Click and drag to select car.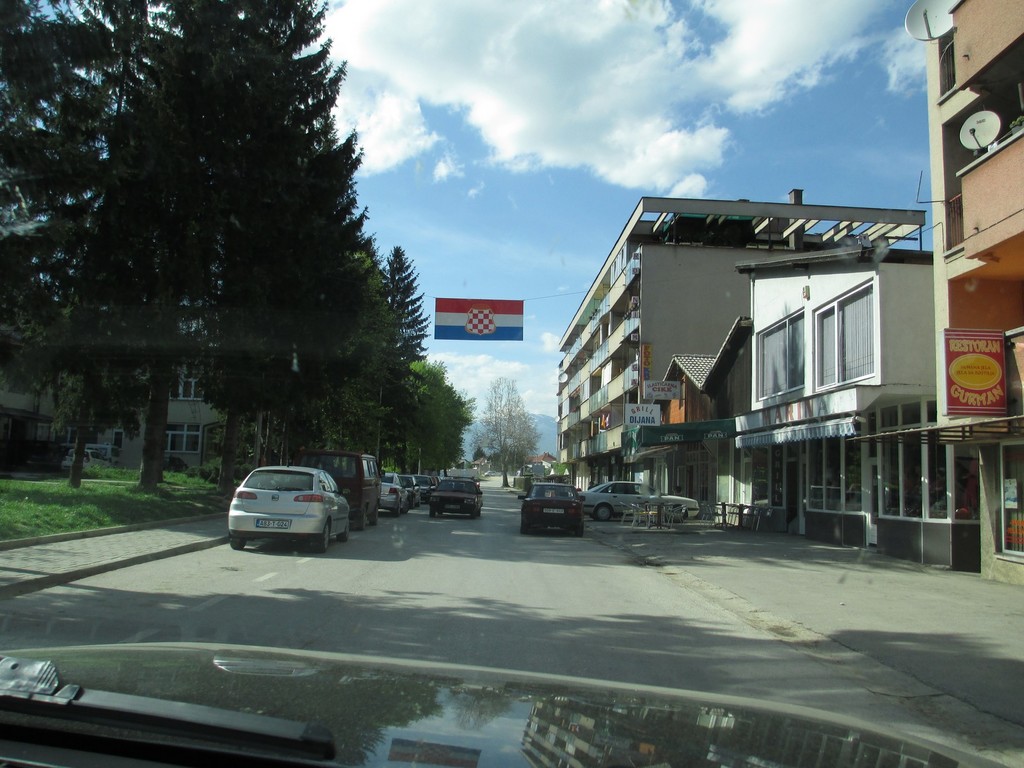
Selection: crop(221, 460, 351, 554).
